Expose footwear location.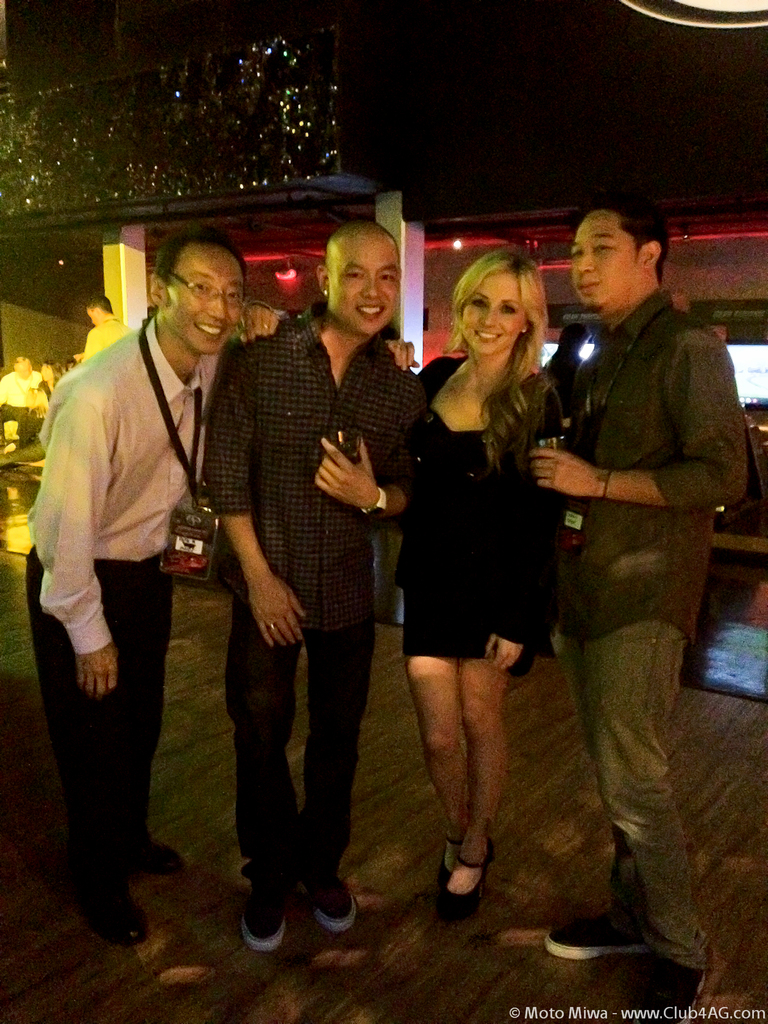
Exposed at 136,839,189,876.
